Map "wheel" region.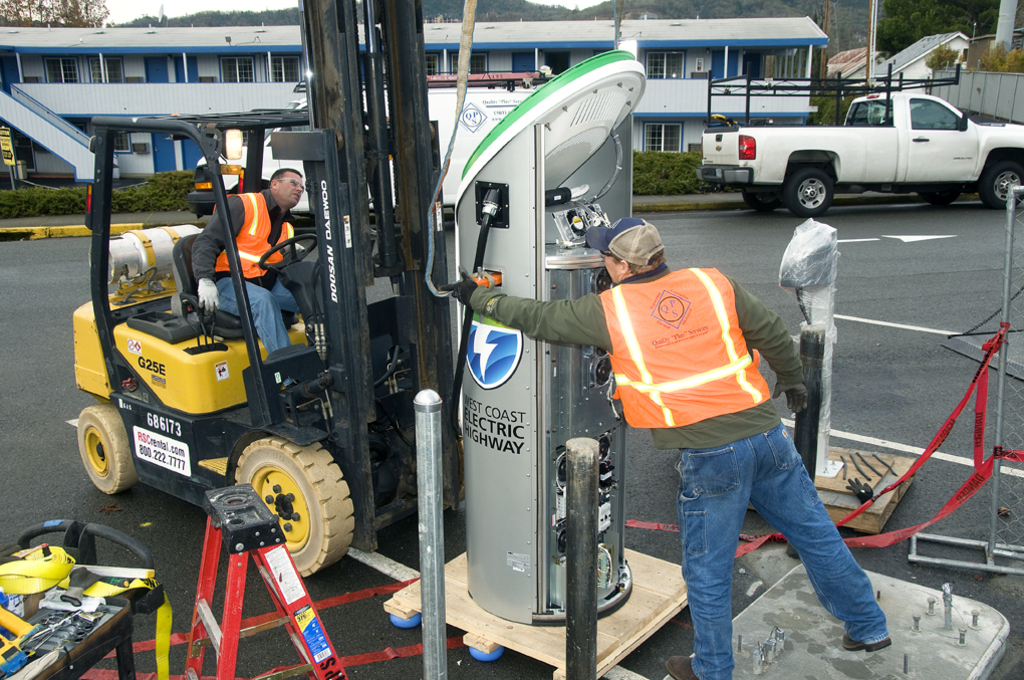
Mapped to <bbox>227, 425, 363, 584</bbox>.
